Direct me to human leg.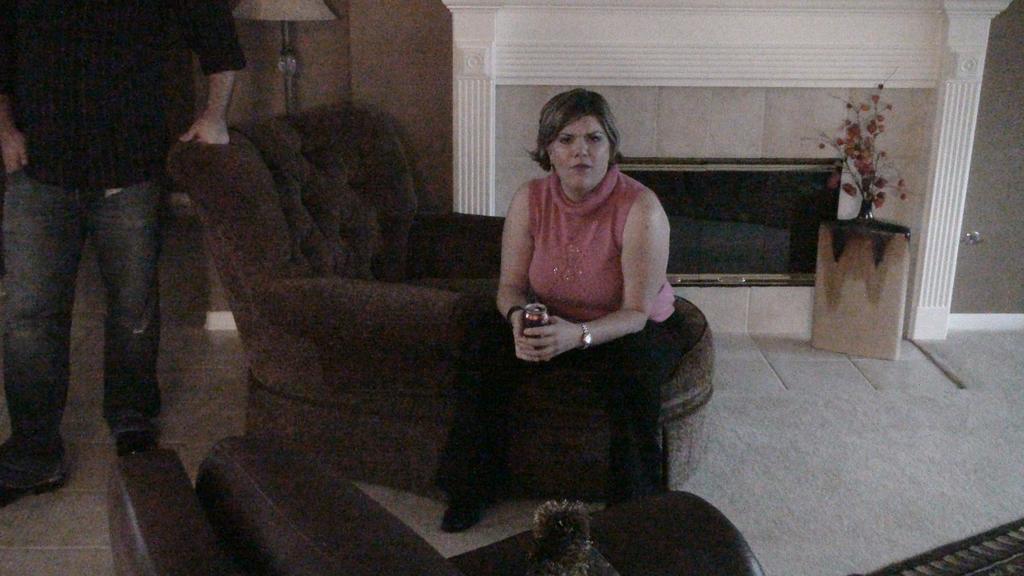
Direction: <region>436, 318, 523, 528</region>.
